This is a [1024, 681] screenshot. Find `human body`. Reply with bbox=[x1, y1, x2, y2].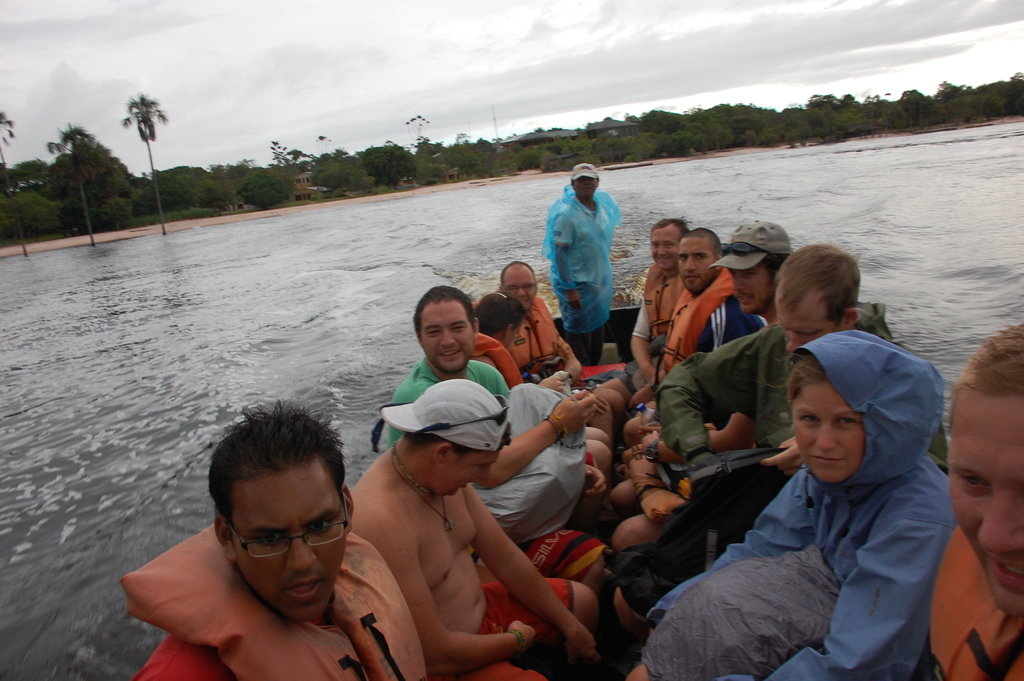
bbox=[128, 407, 428, 680].
